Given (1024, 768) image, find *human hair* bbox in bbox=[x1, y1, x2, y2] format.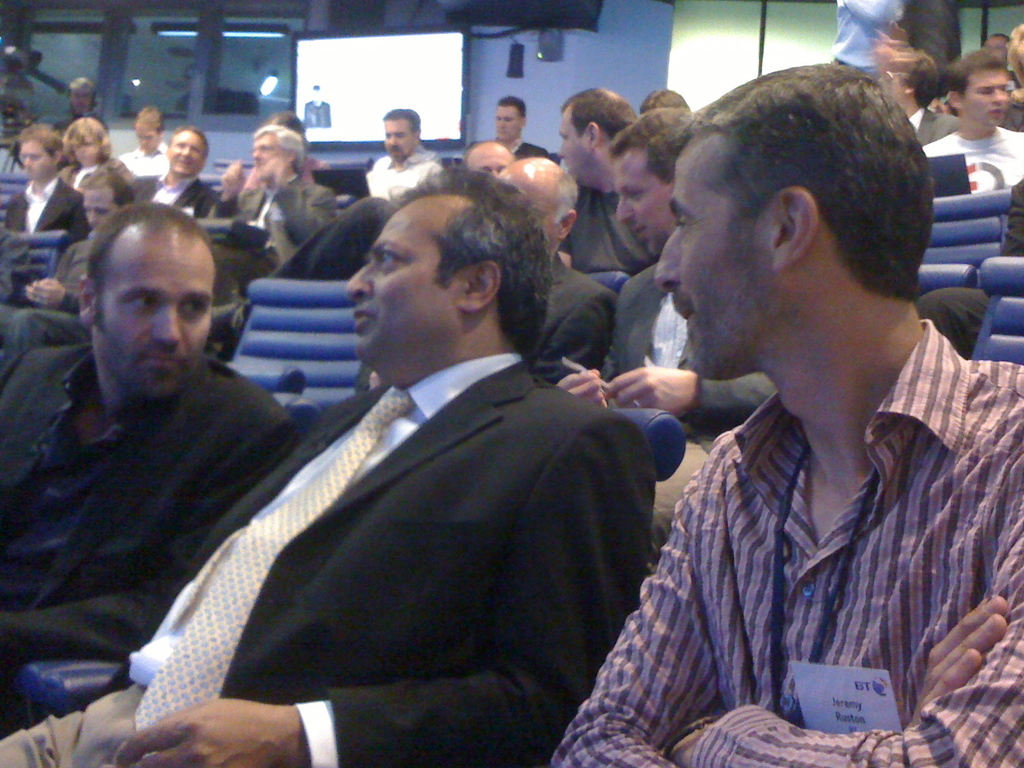
bbox=[9, 121, 67, 166].
